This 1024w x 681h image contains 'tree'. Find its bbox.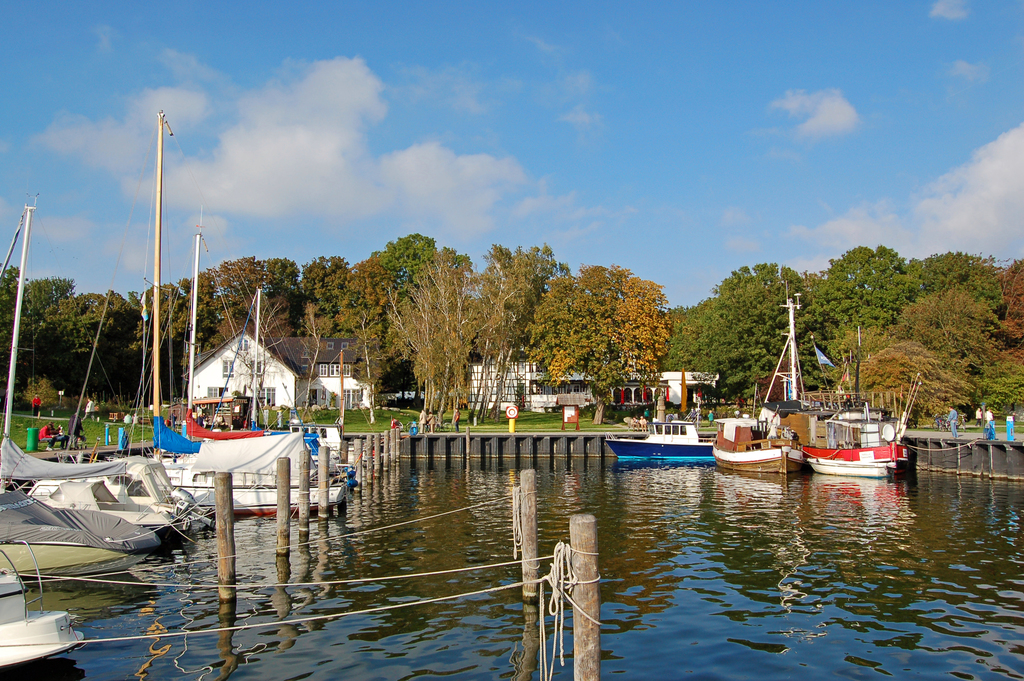
531, 253, 687, 400.
